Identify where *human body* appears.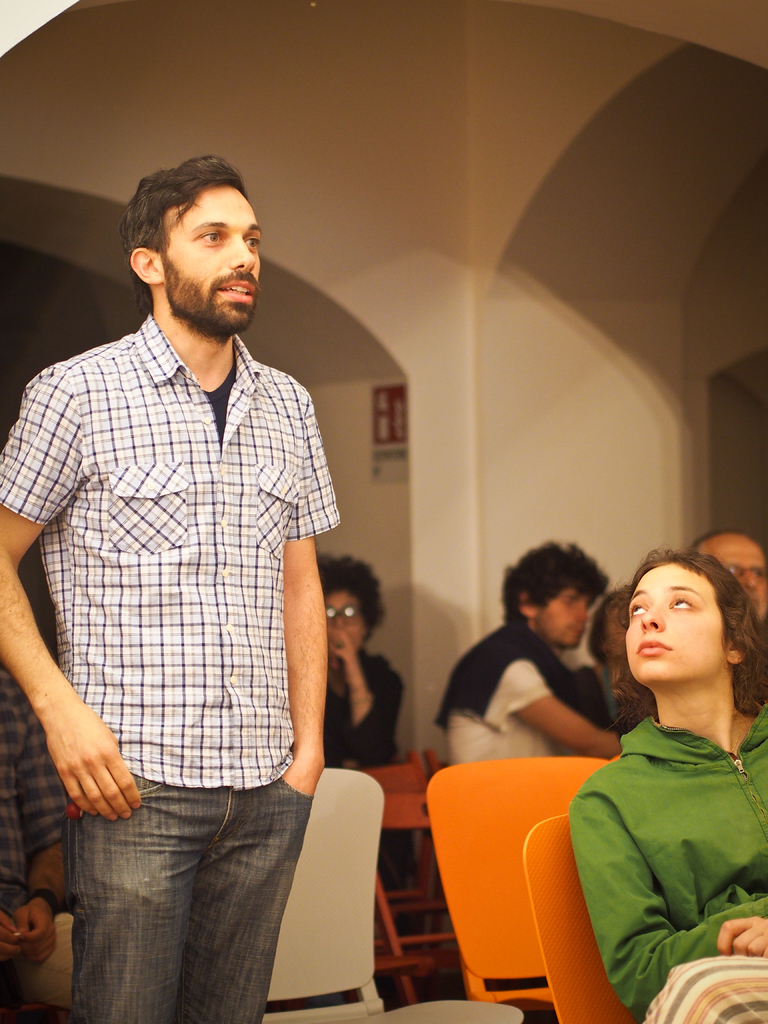
Appears at 571/554/767/1023.
